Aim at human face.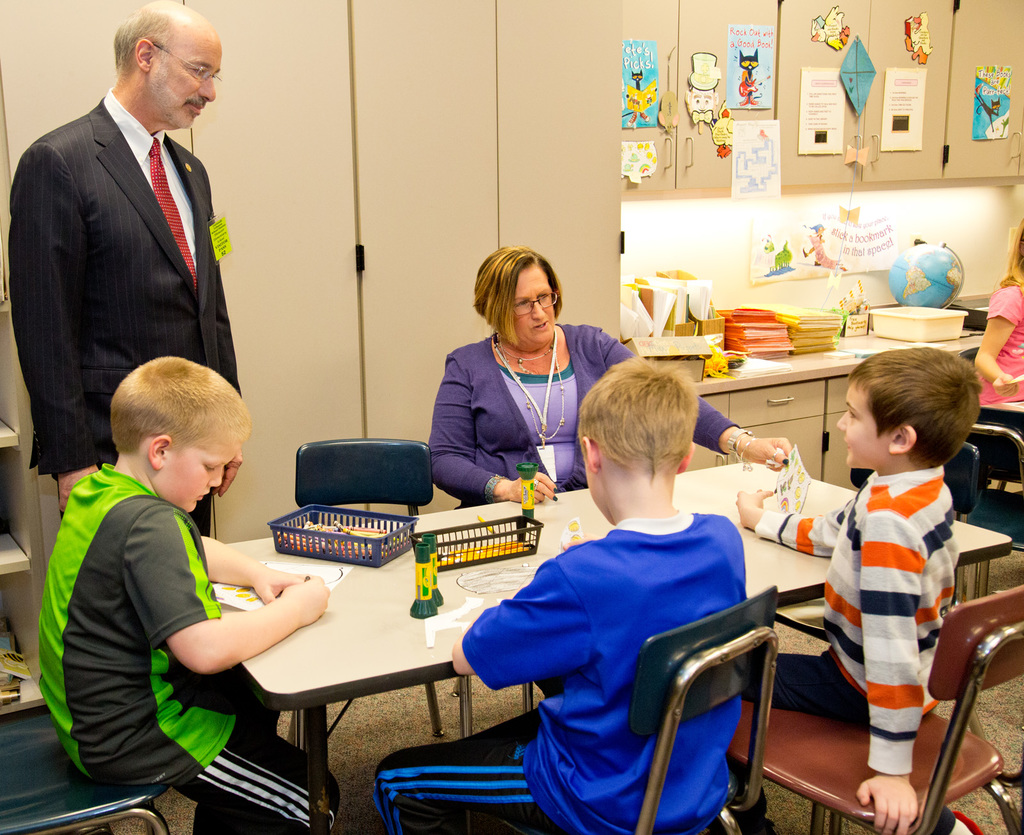
Aimed at x1=837, y1=382, x2=888, y2=469.
